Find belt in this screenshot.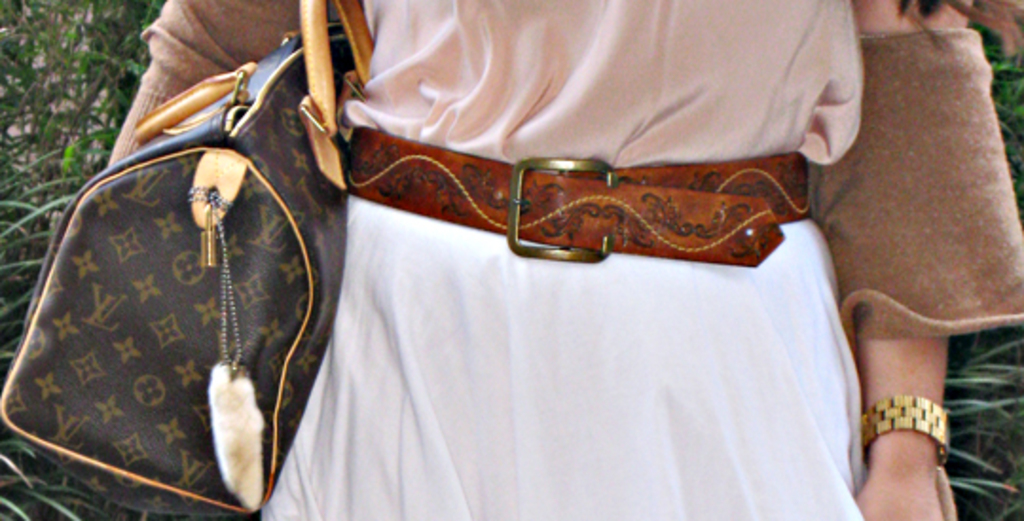
The bounding box for belt is left=339, top=140, right=810, bottom=265.
